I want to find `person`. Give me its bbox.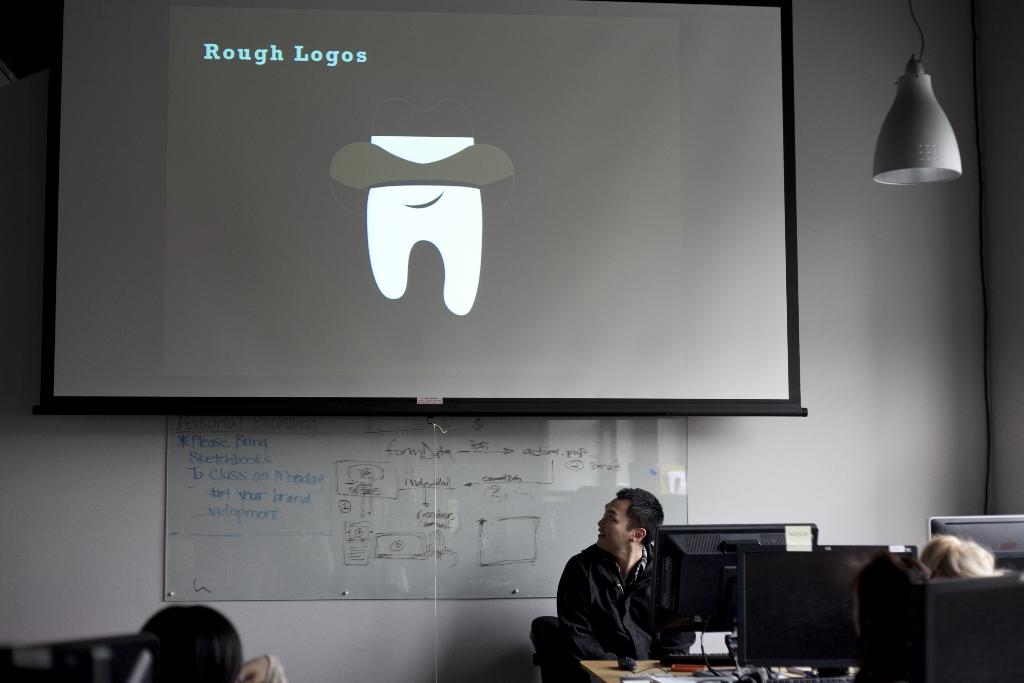
[921,531,998,580].
